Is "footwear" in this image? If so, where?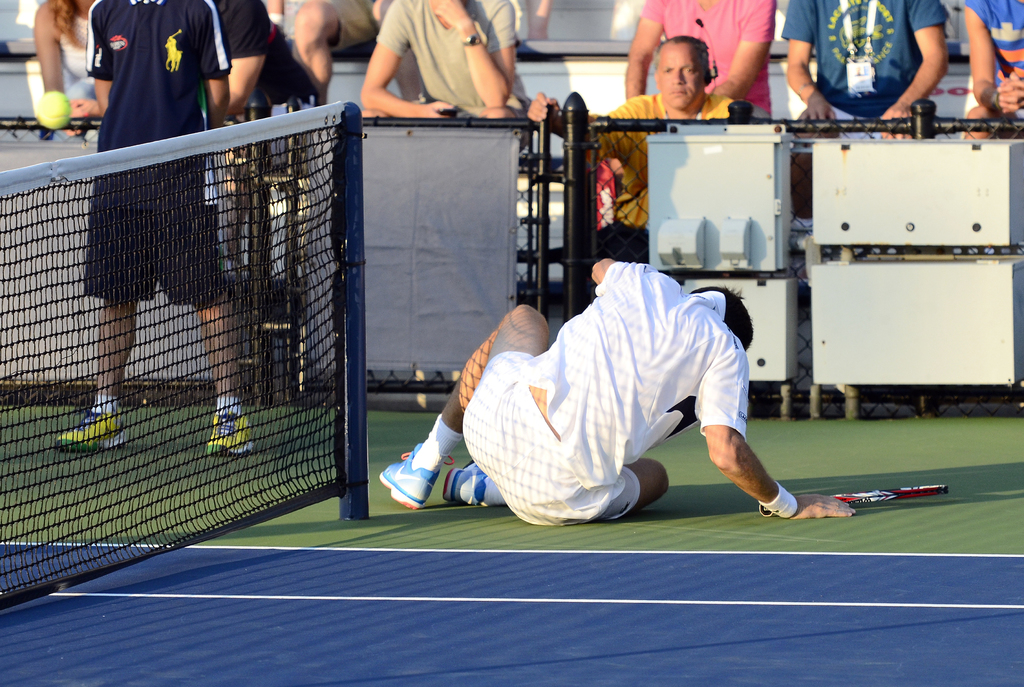
Yes, at 56 409 134 454.
